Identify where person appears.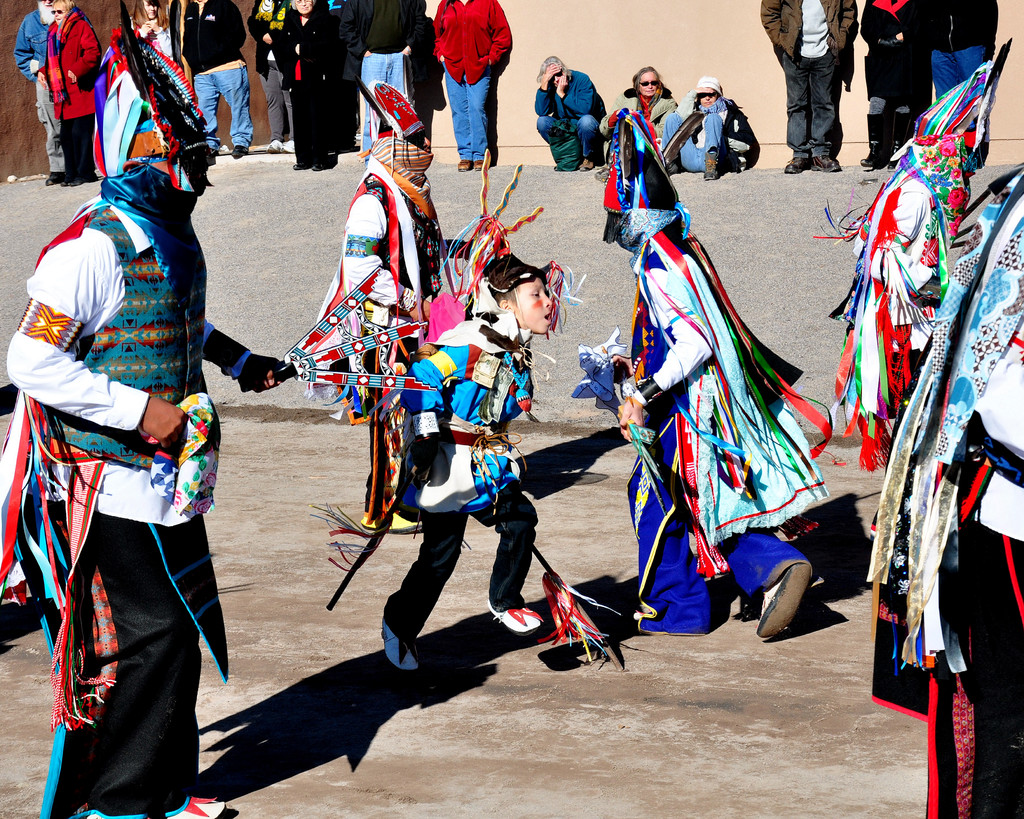
Appears at select_region(869, 161, 1023, 818).
